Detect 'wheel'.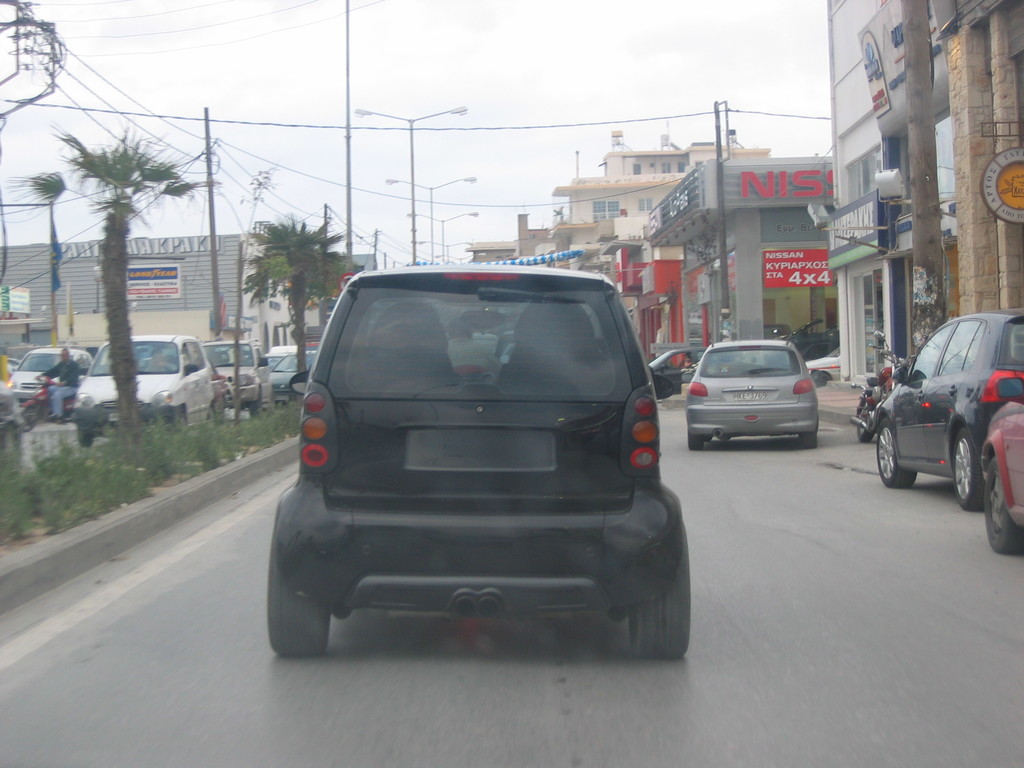
Detected at box(857, 412, 877, 444).
